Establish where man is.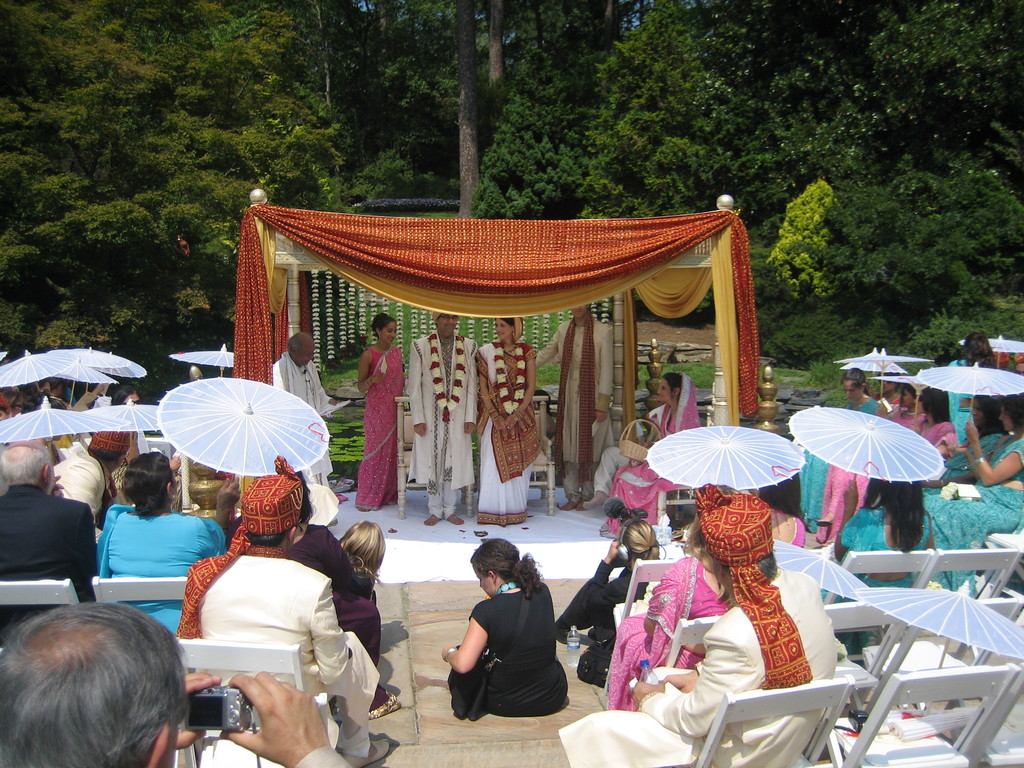
Established at pyautogui.locateOnScreen(559, 481, 840, 767).
